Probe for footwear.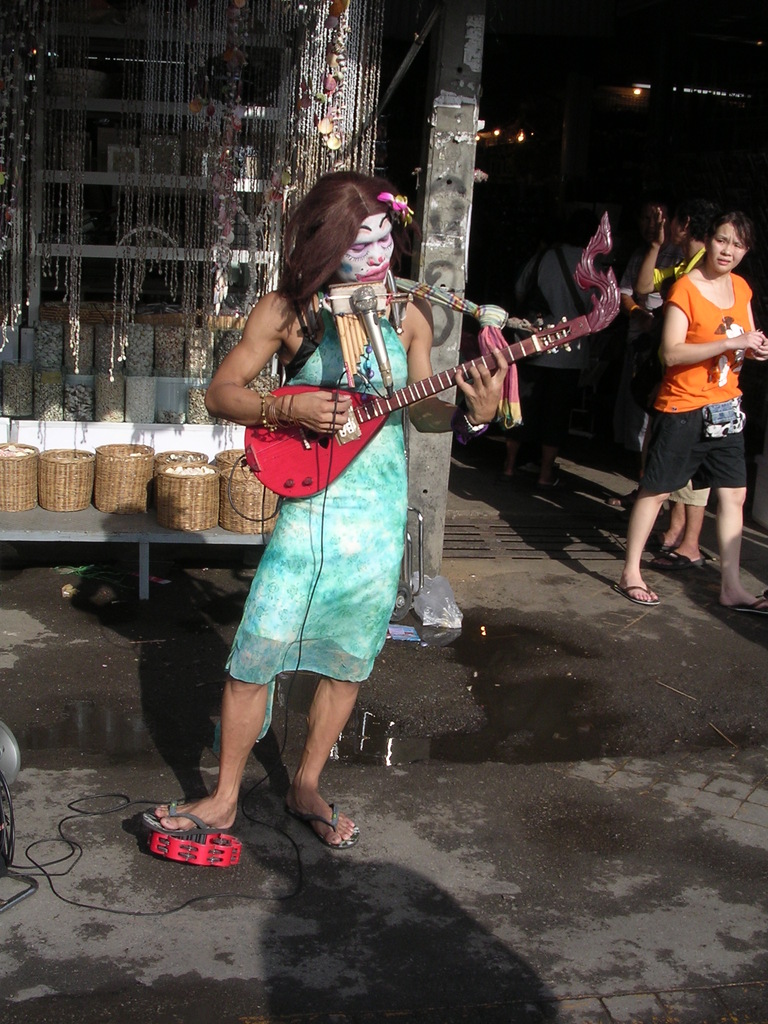
Probe result: bbox=(296, 796, 358, 858).
